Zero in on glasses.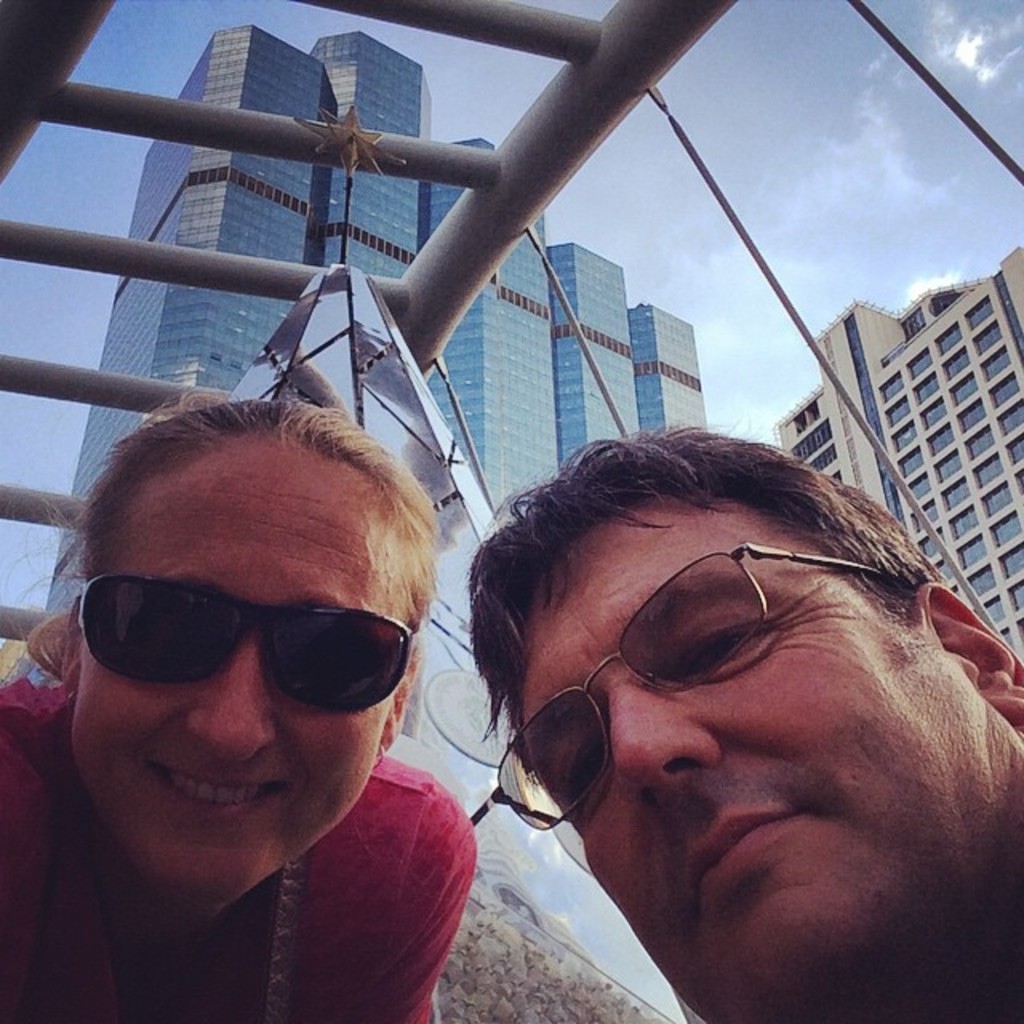
Zeroed in: 485, 538, 918, 842.
